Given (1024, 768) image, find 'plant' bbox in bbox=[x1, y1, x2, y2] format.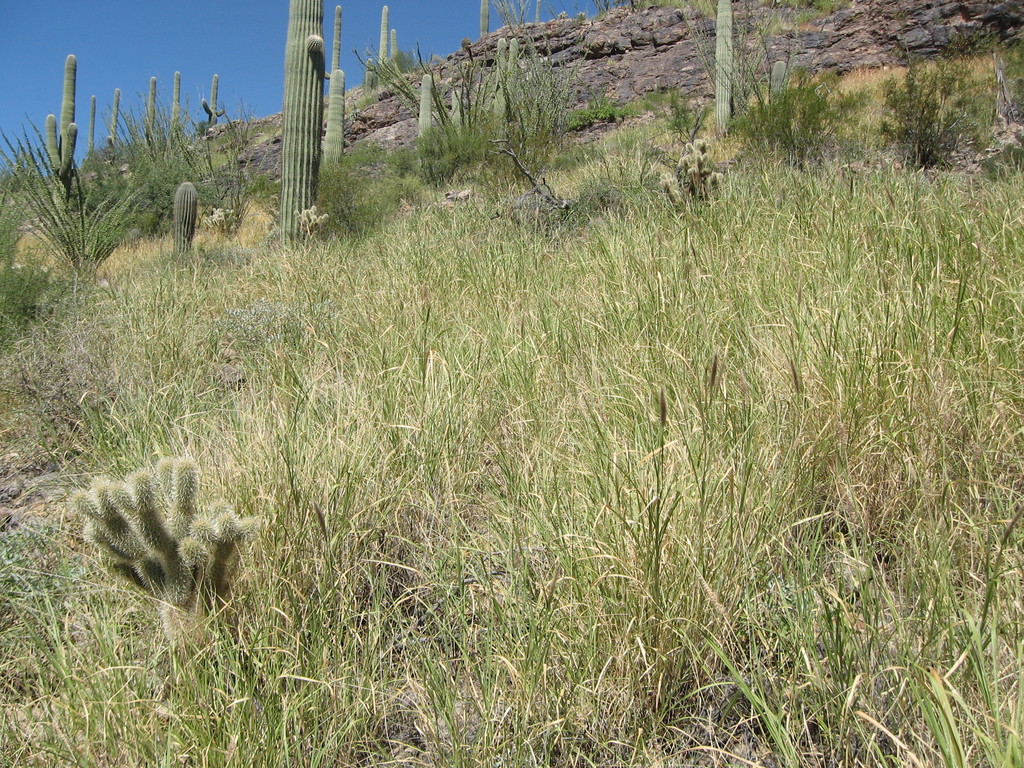
bbox=[332, 61, 351, 188].
